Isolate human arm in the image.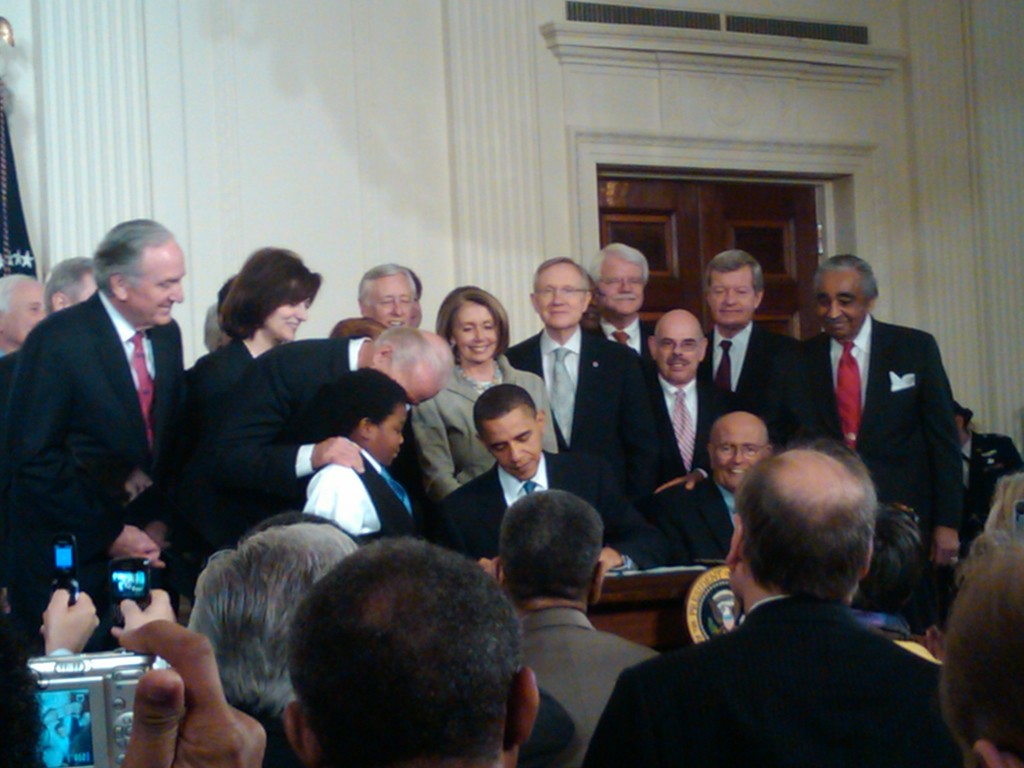
Isolated region: [left=650, top=466, right=708, bottom=492].
